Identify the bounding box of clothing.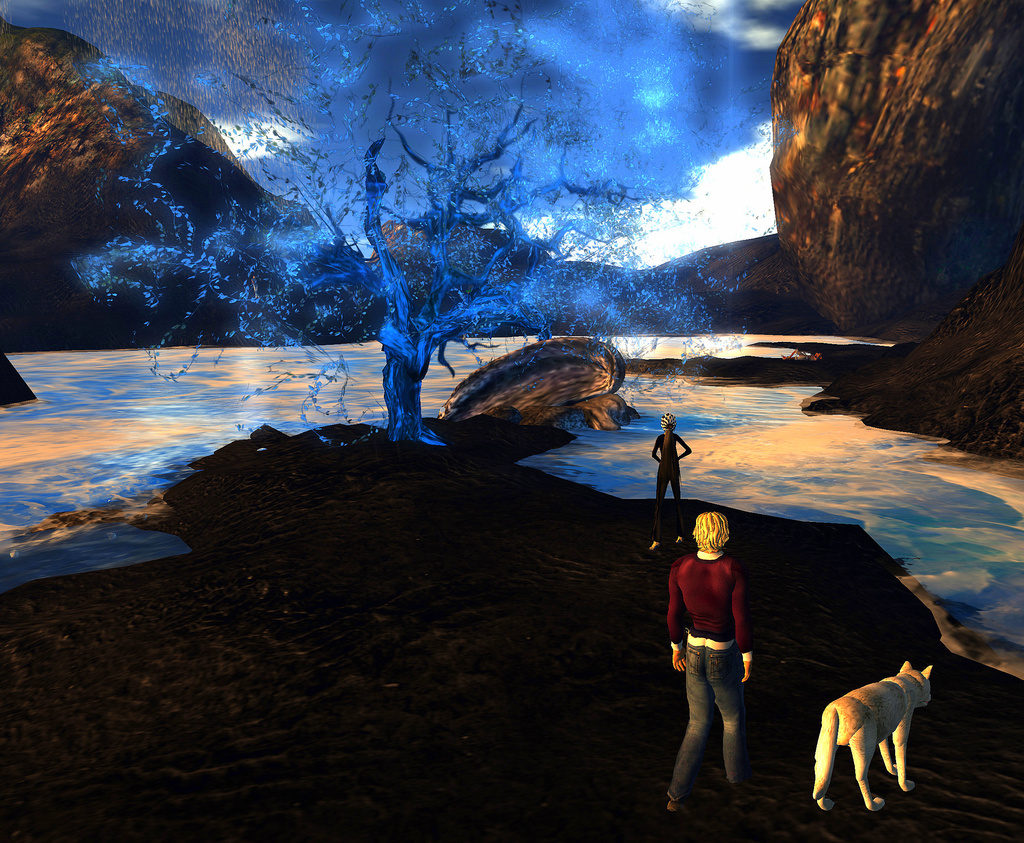
665:548:752:650.
